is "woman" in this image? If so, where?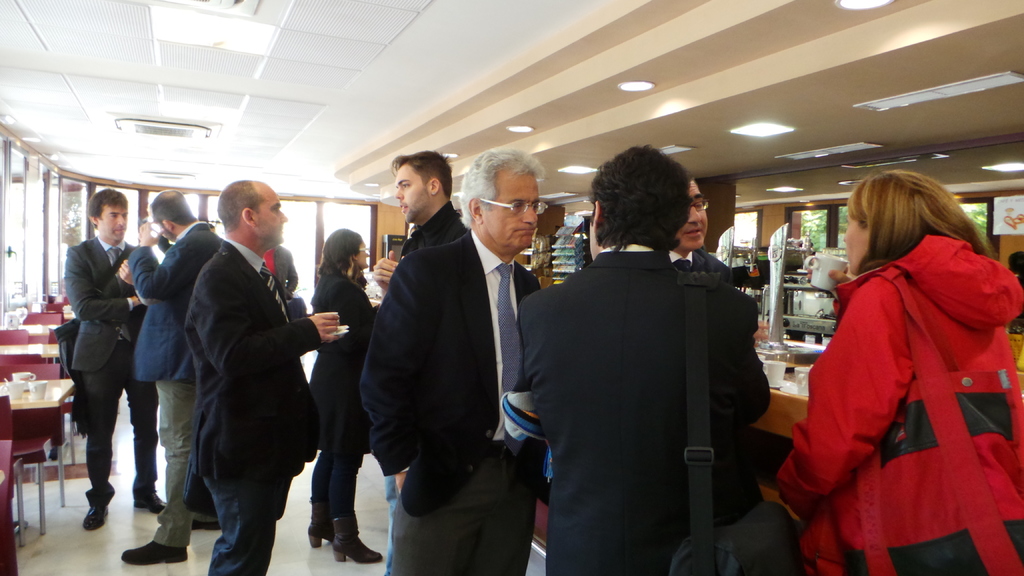
Yes, at detection(308, 228, 384, 563).
